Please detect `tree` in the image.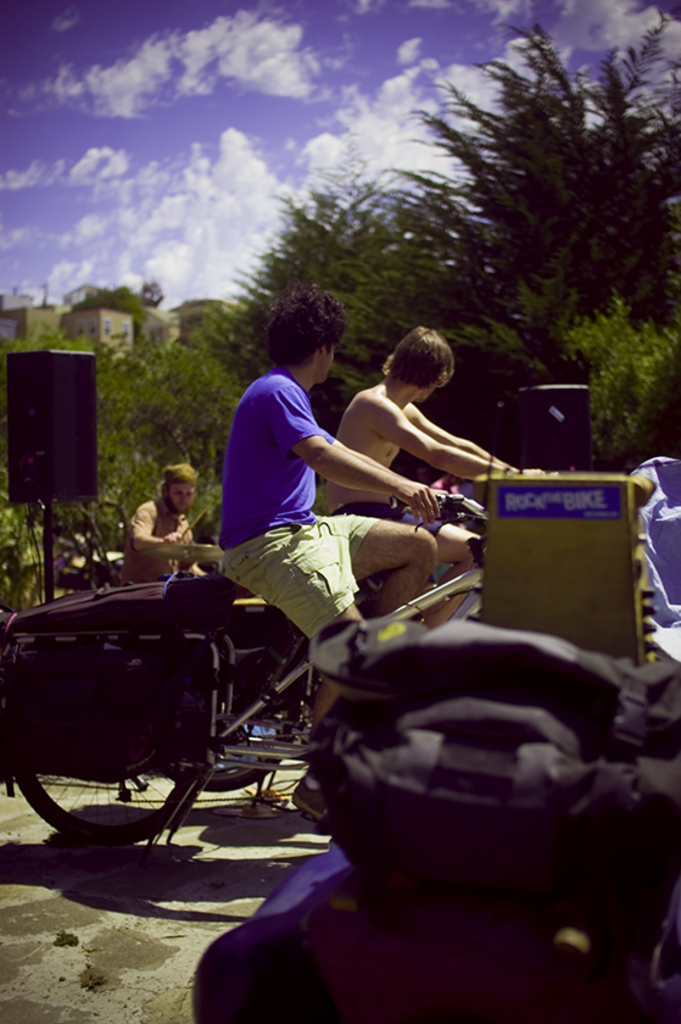
bbox=(565, 249, 674, 446).
